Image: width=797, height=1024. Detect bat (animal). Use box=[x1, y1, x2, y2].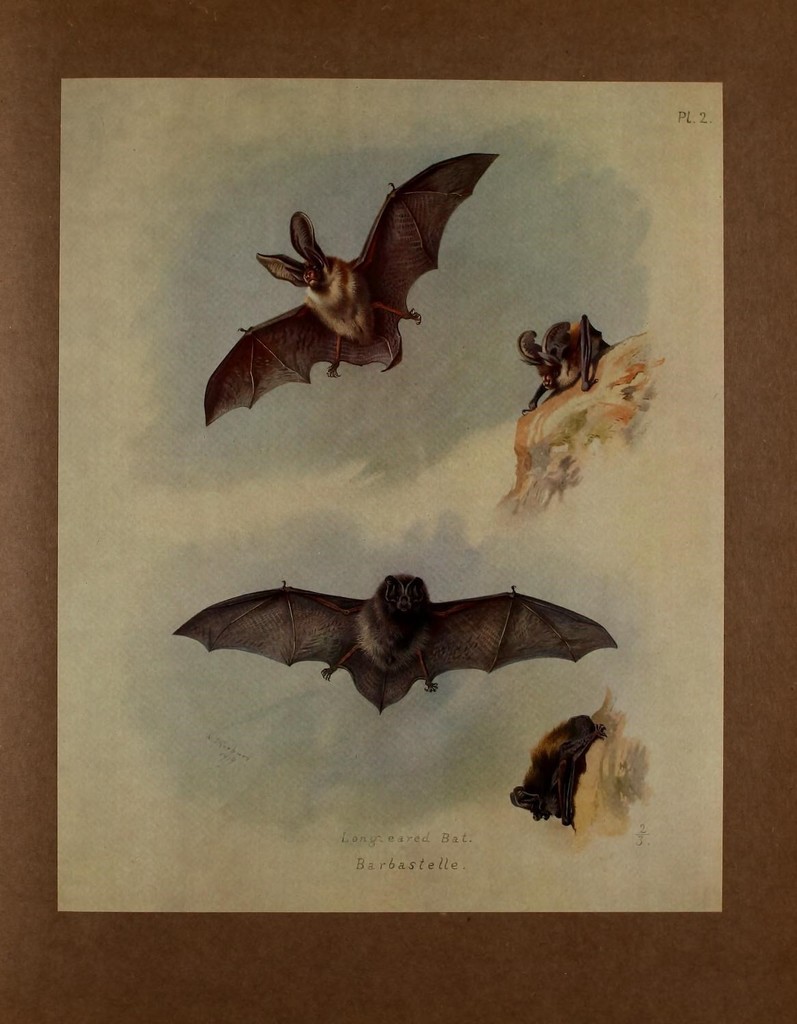
box=[507, 713, 609, 834].
